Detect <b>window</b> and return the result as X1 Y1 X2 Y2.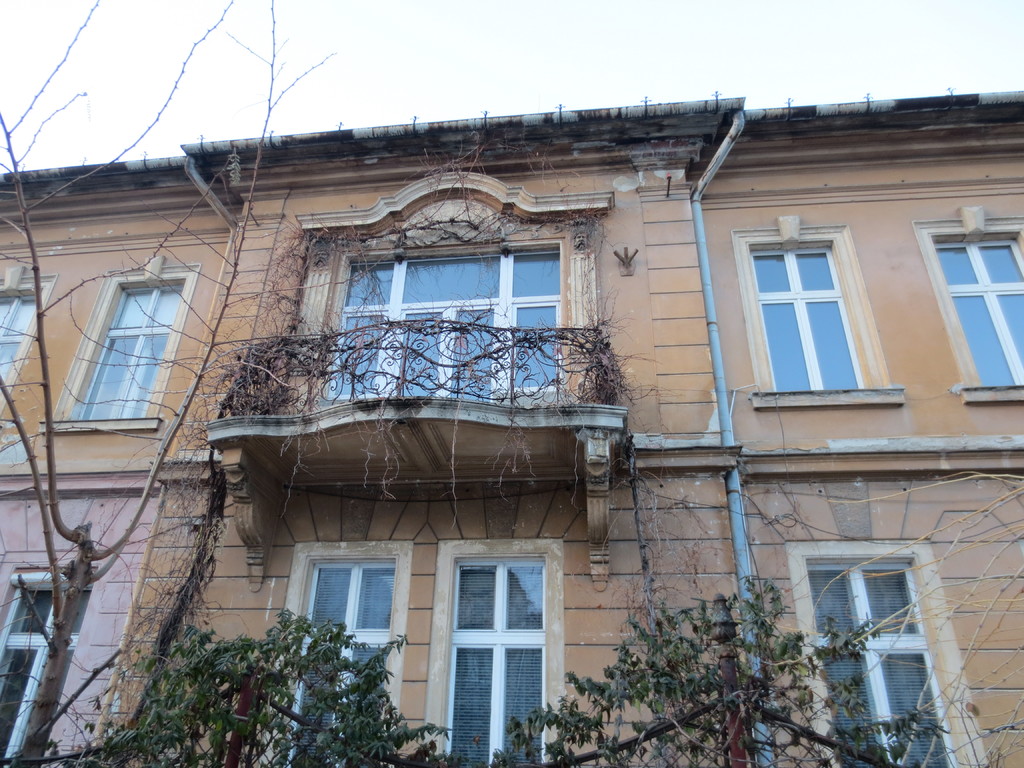
205 168 627 591.
